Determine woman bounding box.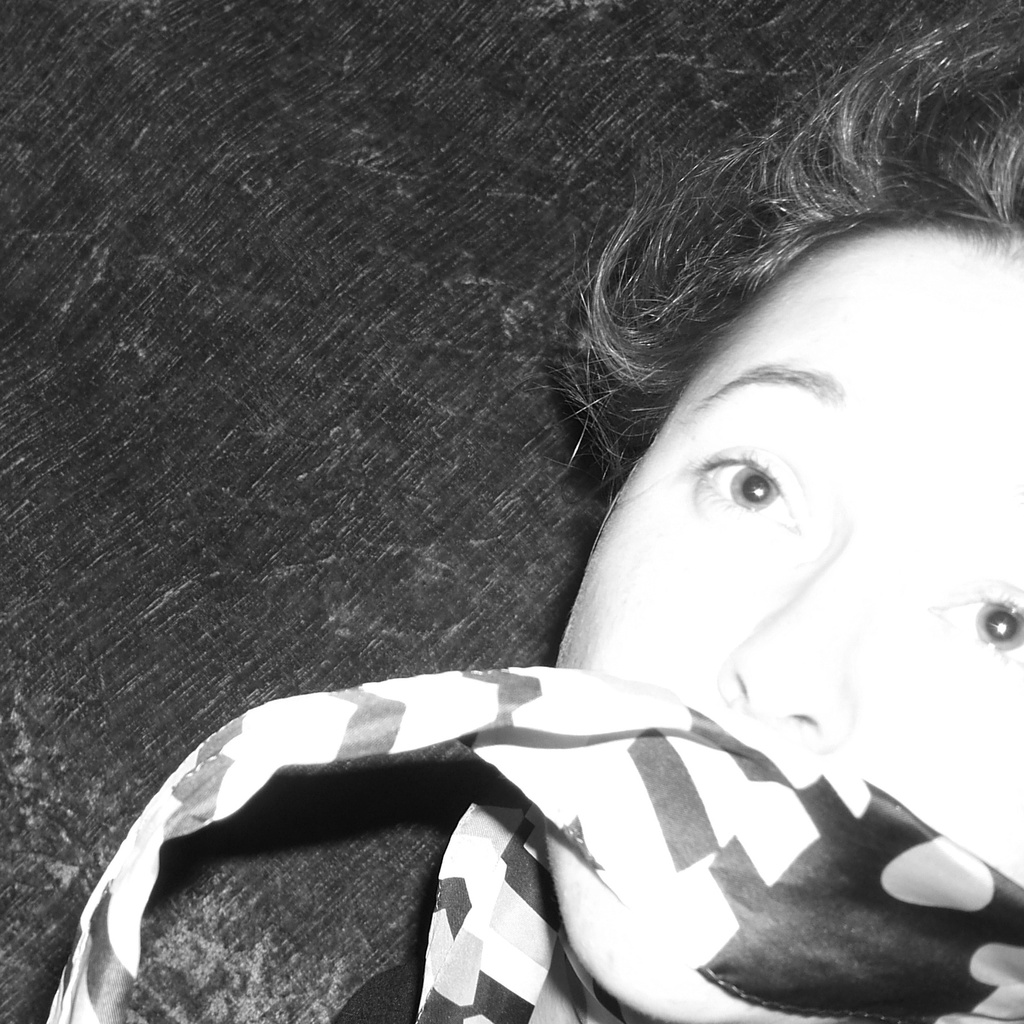
Determined: crop(45, 0, 1023, 1023).
